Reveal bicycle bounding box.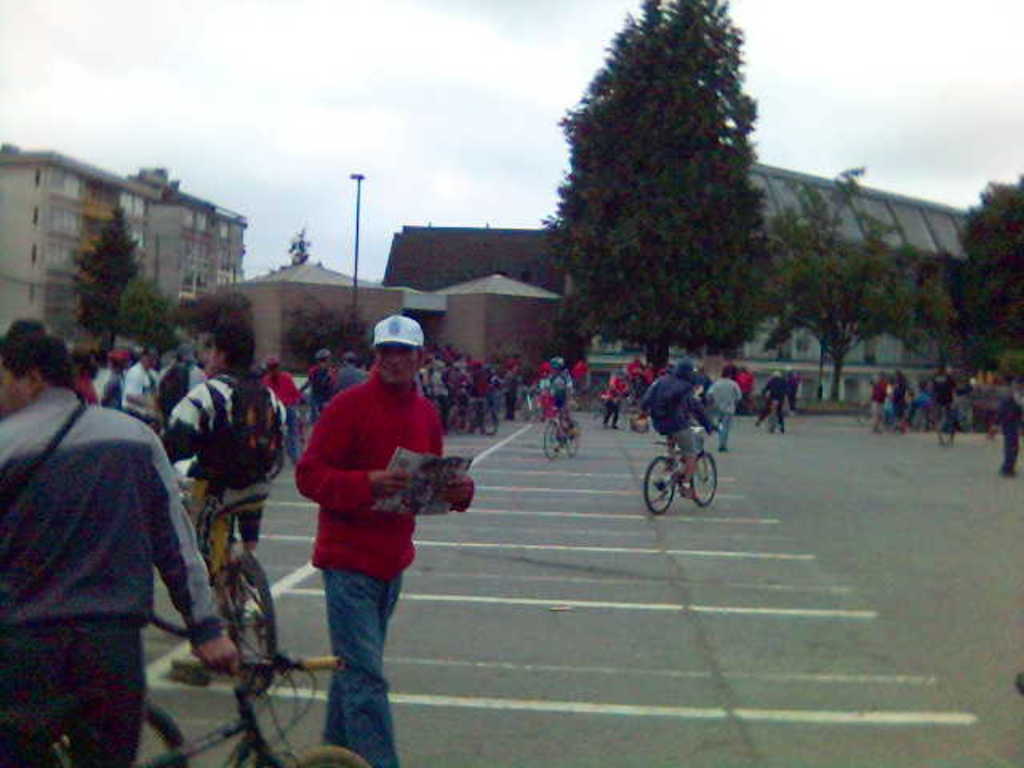
Revealed: rect(538, 397, 582, 459).
